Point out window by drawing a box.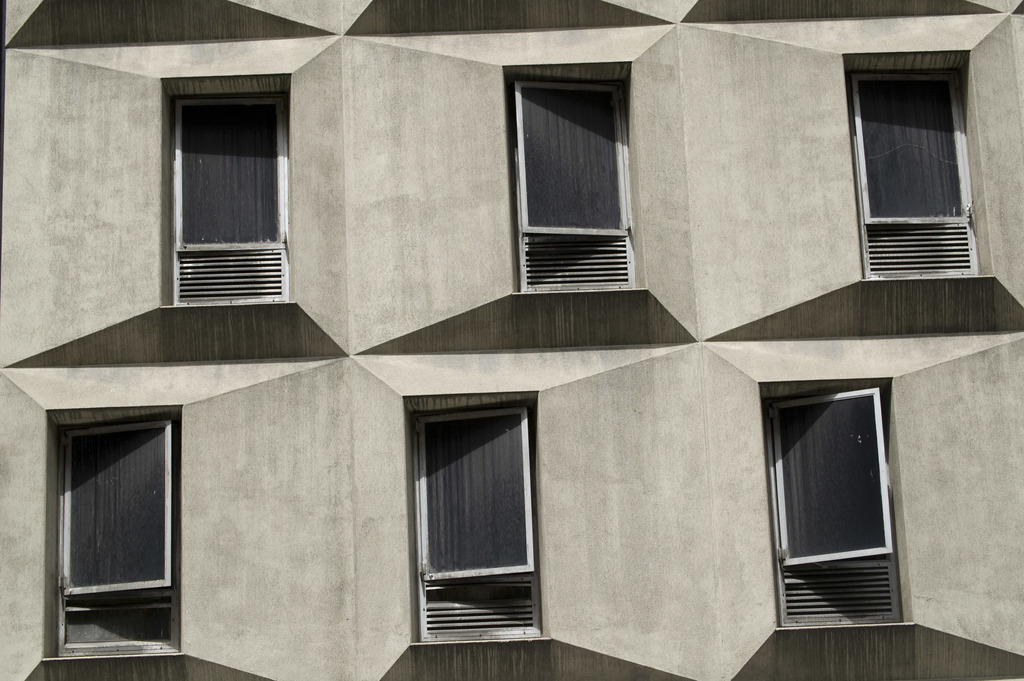
[left=407, top=388, right=546, bottom=640].
